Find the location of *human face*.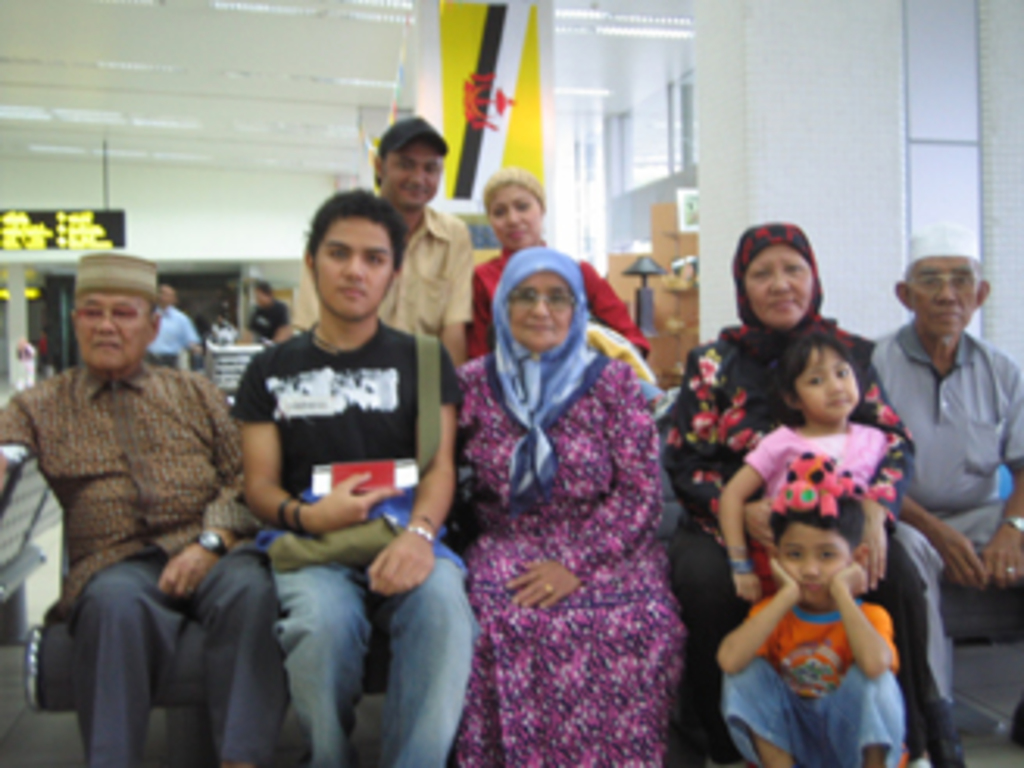
Location: l=799, t=350, r=859, b=418.
